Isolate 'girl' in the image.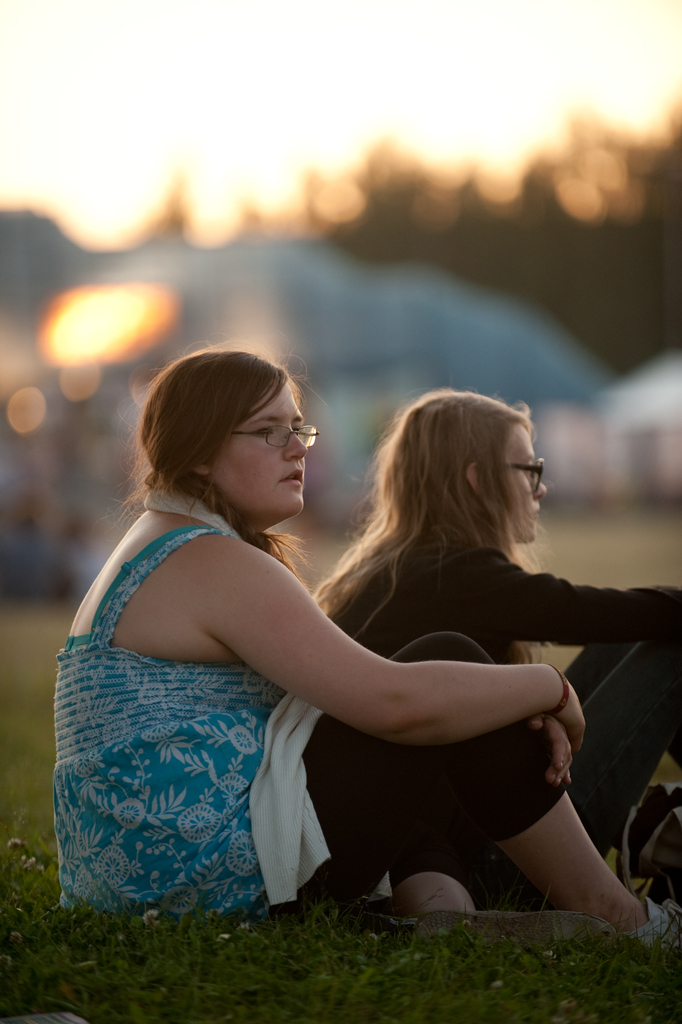
Isolated region: Rect(49, 350, 681, 954).
